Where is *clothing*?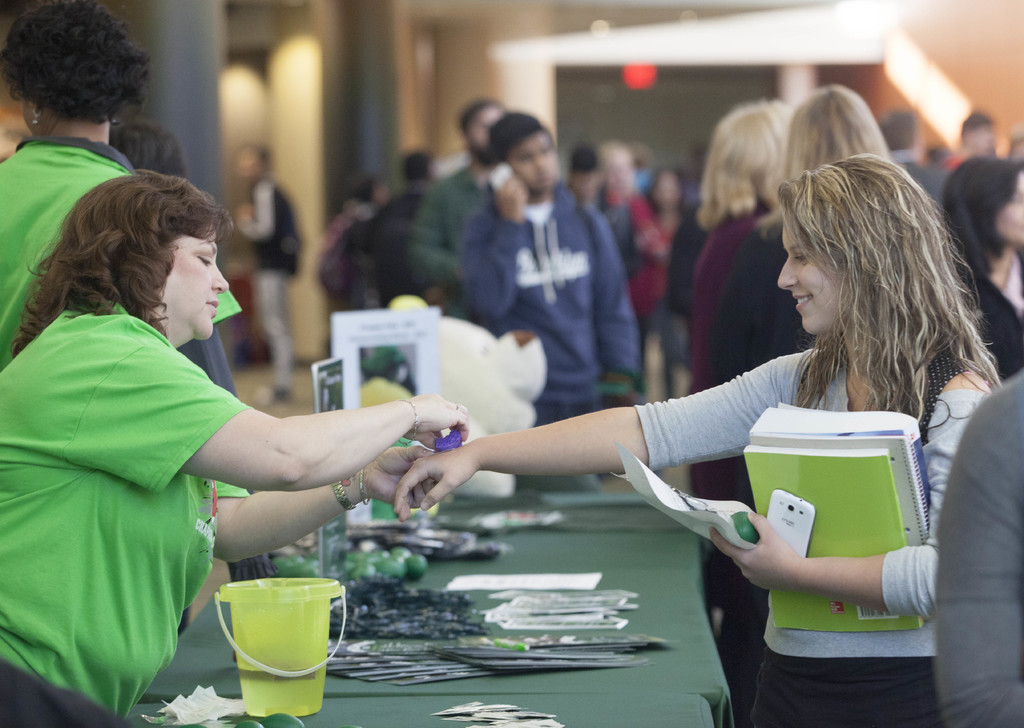
BBox(698, 214, 1021, 669).
